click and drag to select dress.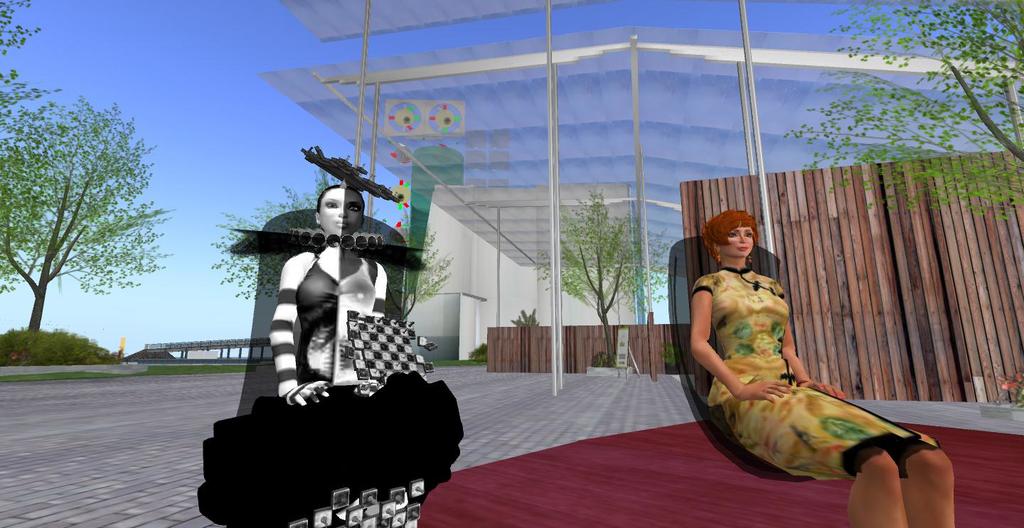
Selection: 690 269 946 483.
